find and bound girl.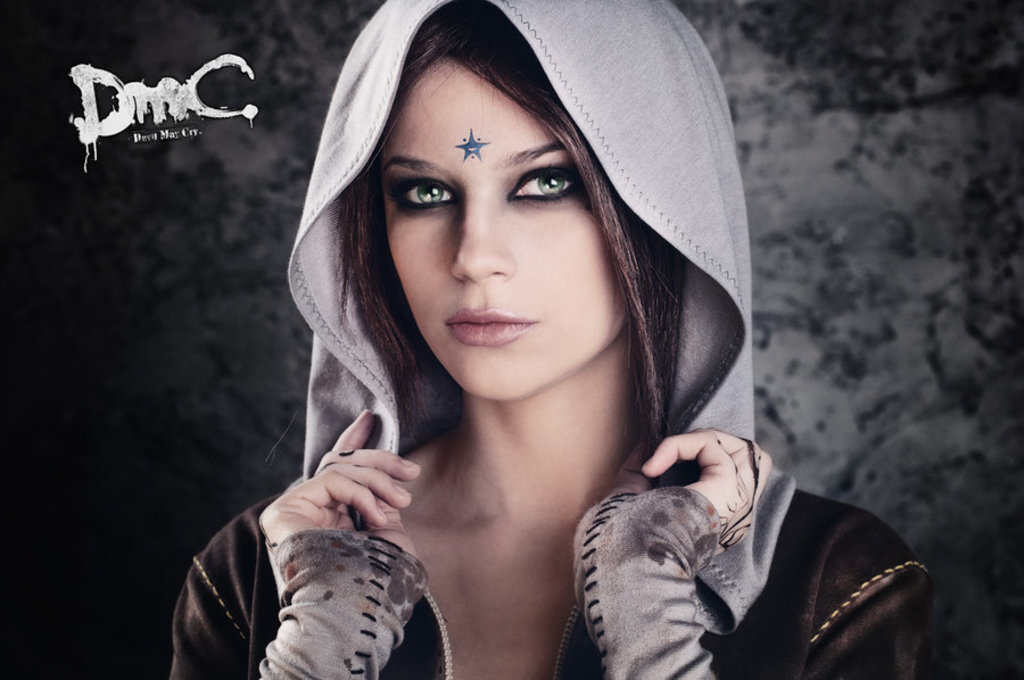
Bound: crop(172, 0, 936, 679).
